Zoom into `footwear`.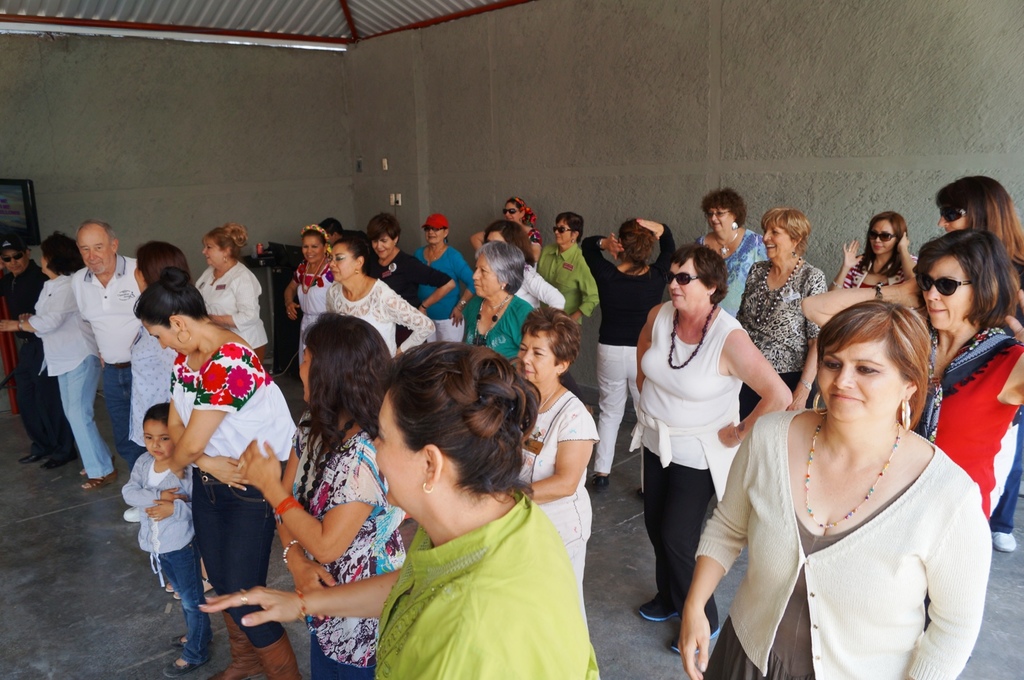
Zoom target: Rect(664, 624, 729, 661).
